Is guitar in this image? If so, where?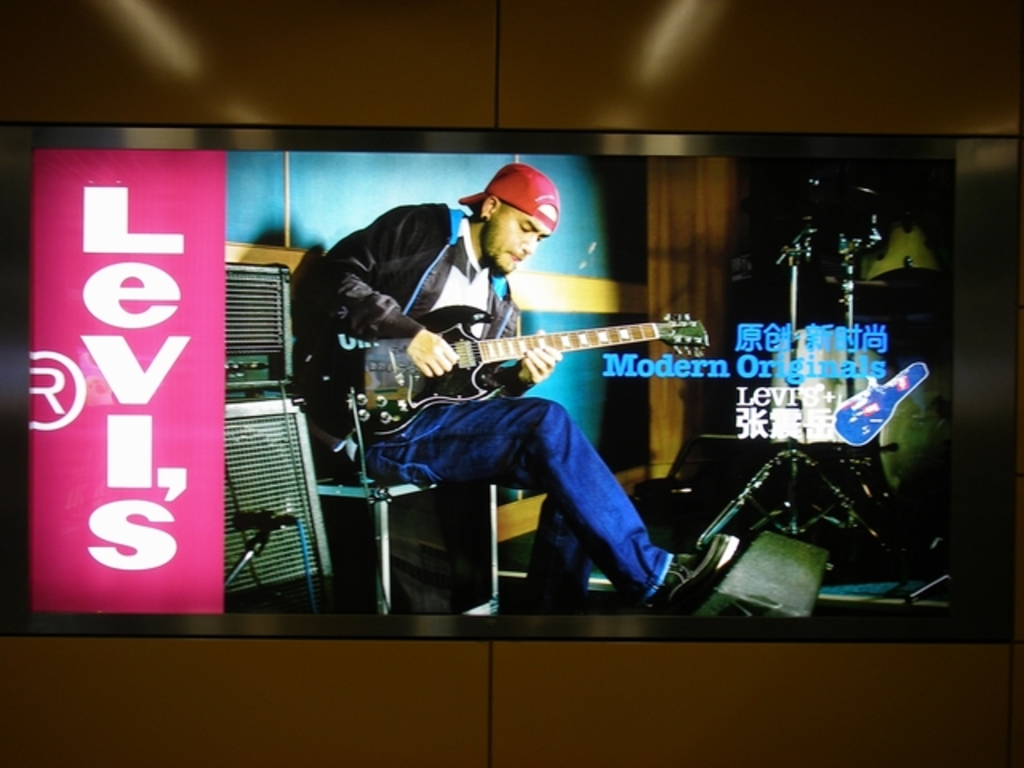
Yes, at bbox=[315, 294, 691, 418].
